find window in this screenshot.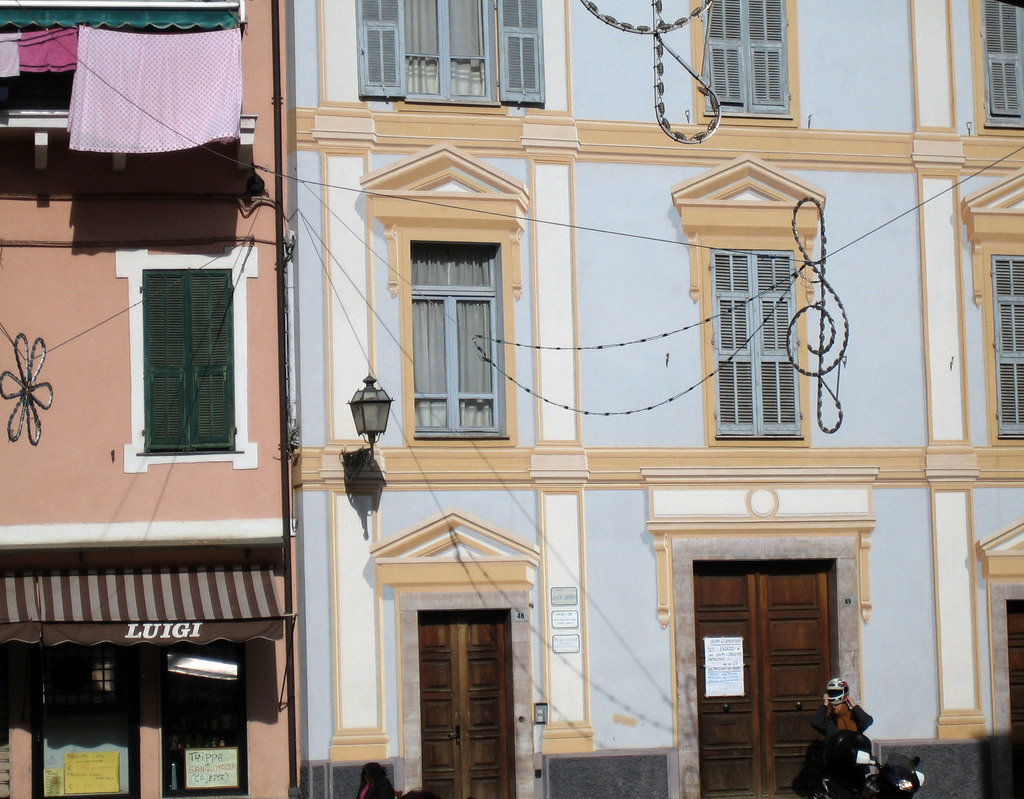
The bounding box for window is box=[147, 268, 236, 452].
